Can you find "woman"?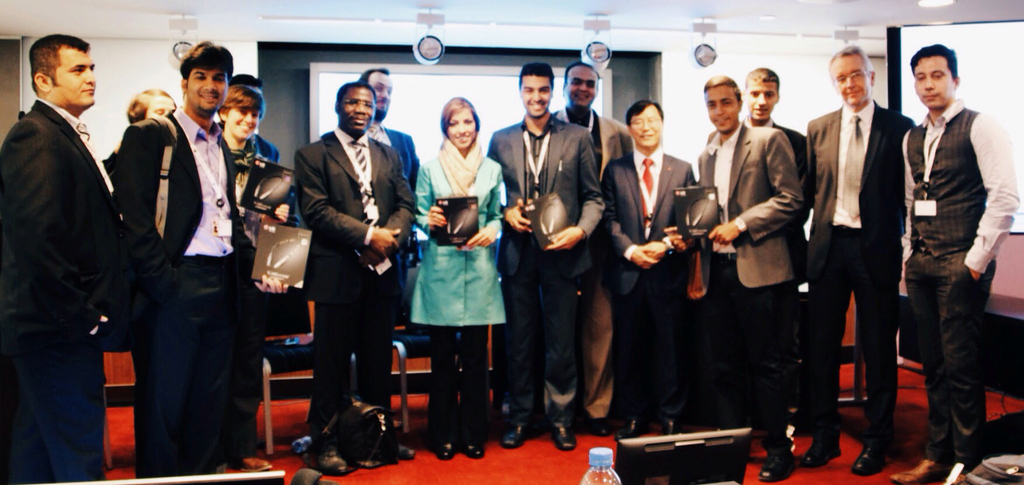
Yes, bounding box: 399/95/509/459.
